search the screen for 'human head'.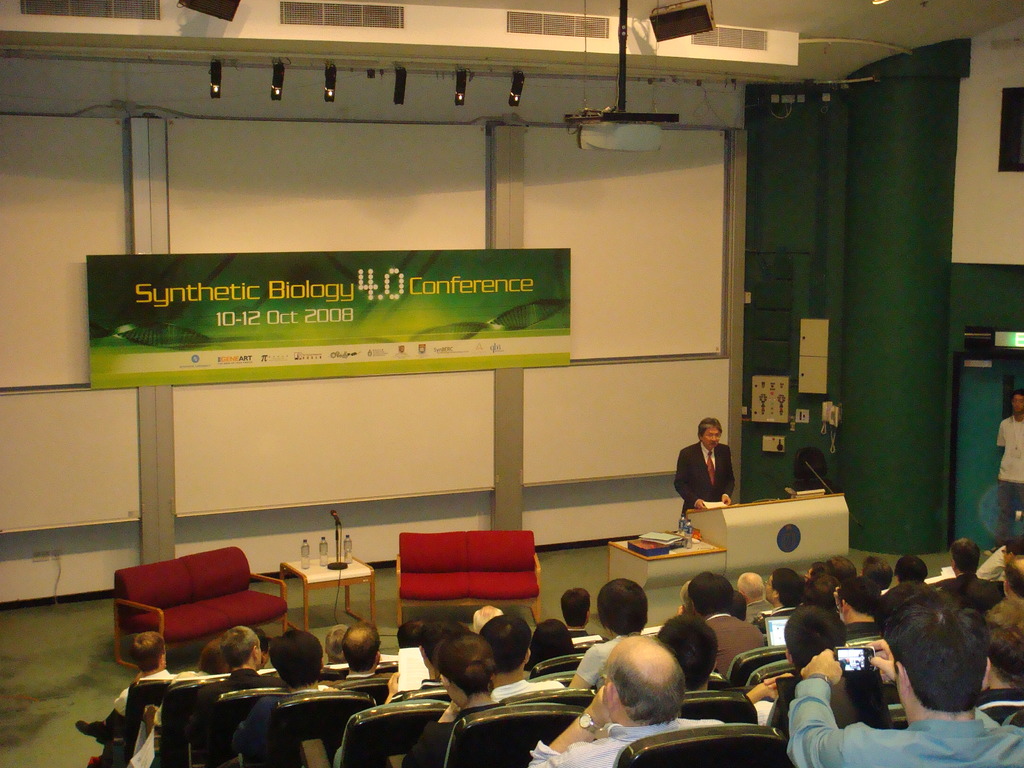
Found at (591,639,698,728).
